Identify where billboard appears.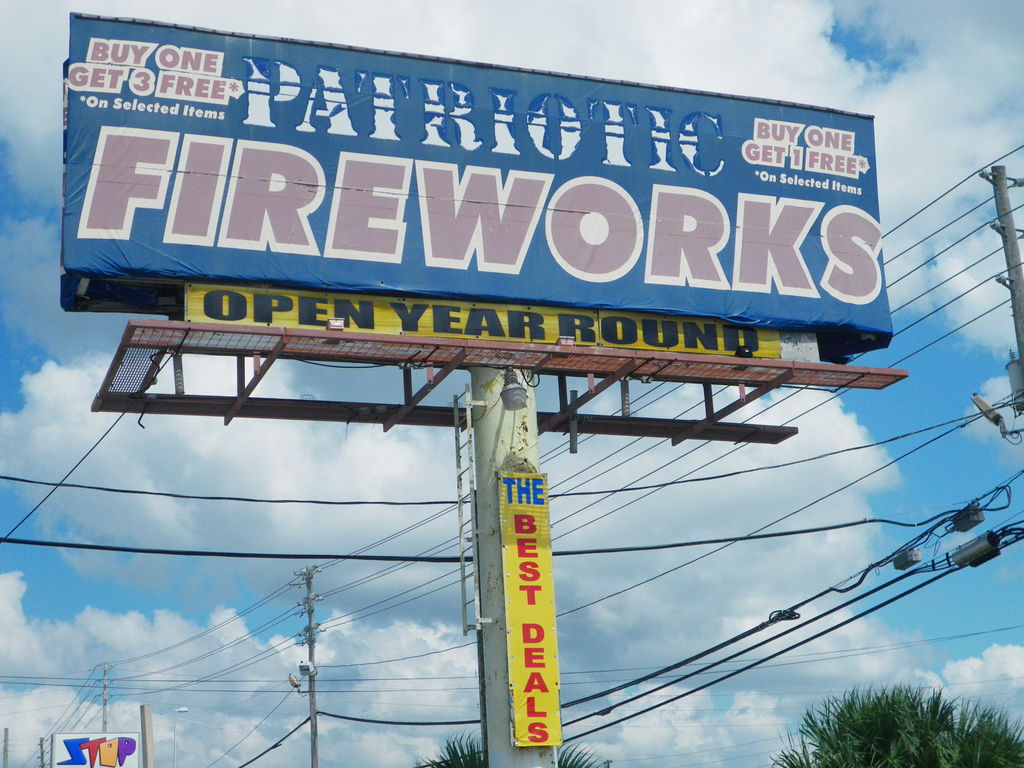
Appears at x1=49 y1=730 x2=141 y2=767.
